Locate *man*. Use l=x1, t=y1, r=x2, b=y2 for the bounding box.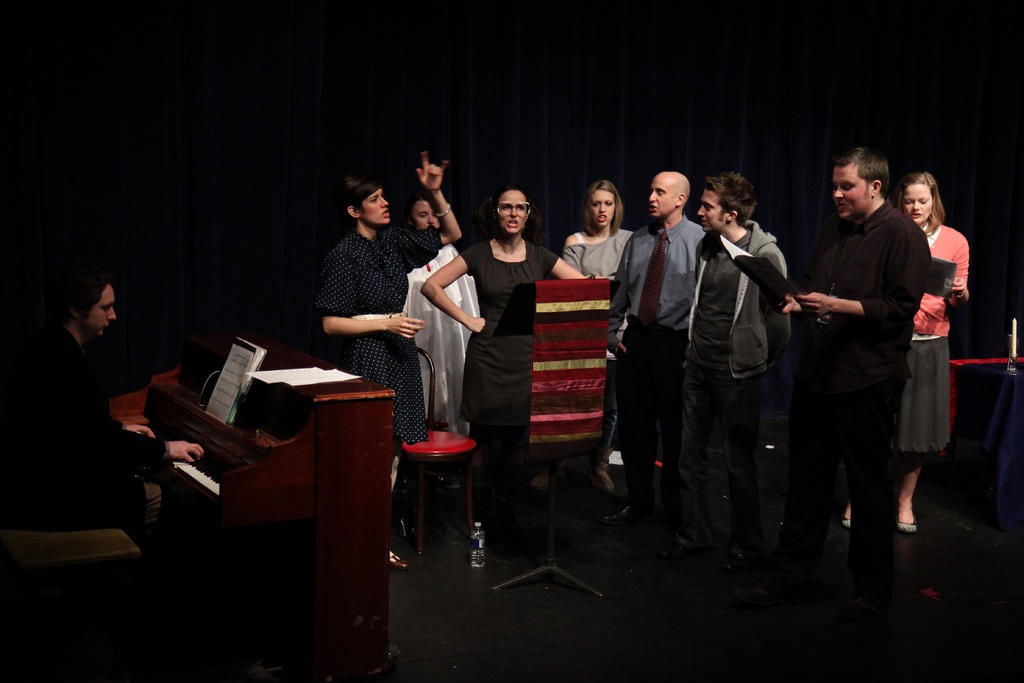
l=607, t=171, r=705, b=500.
